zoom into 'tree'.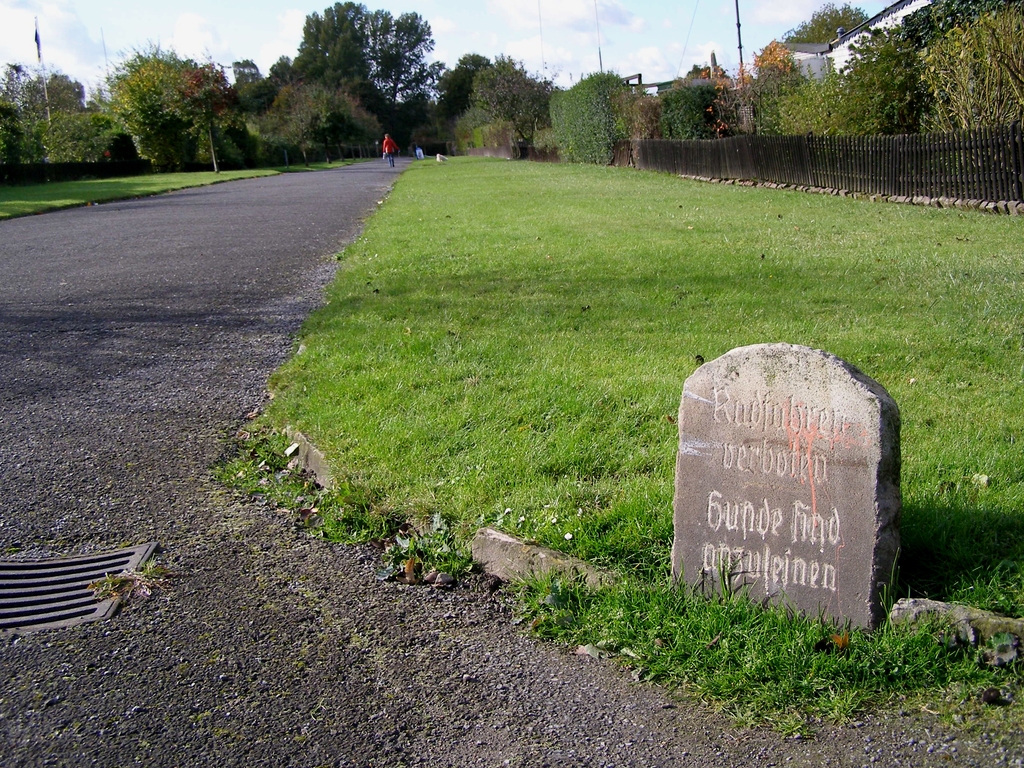
Zoom target: <bbox>710, 38, 795, 139</bbox>.
